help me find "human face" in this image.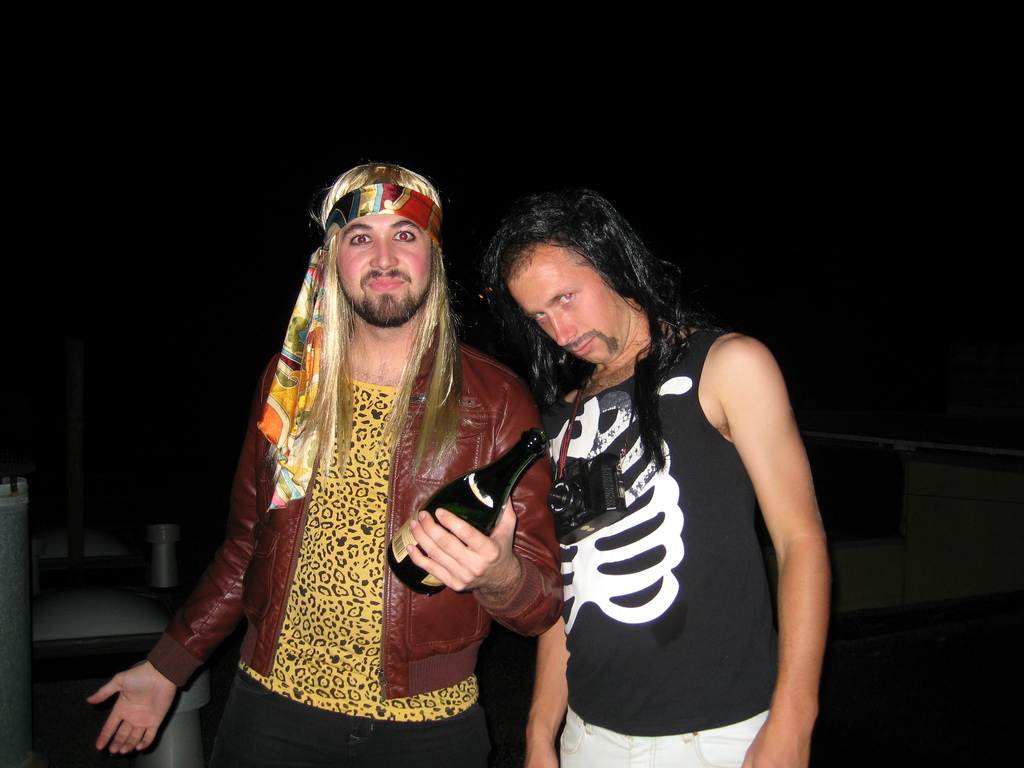
Found it: locate(335, 212, 431, 326).
